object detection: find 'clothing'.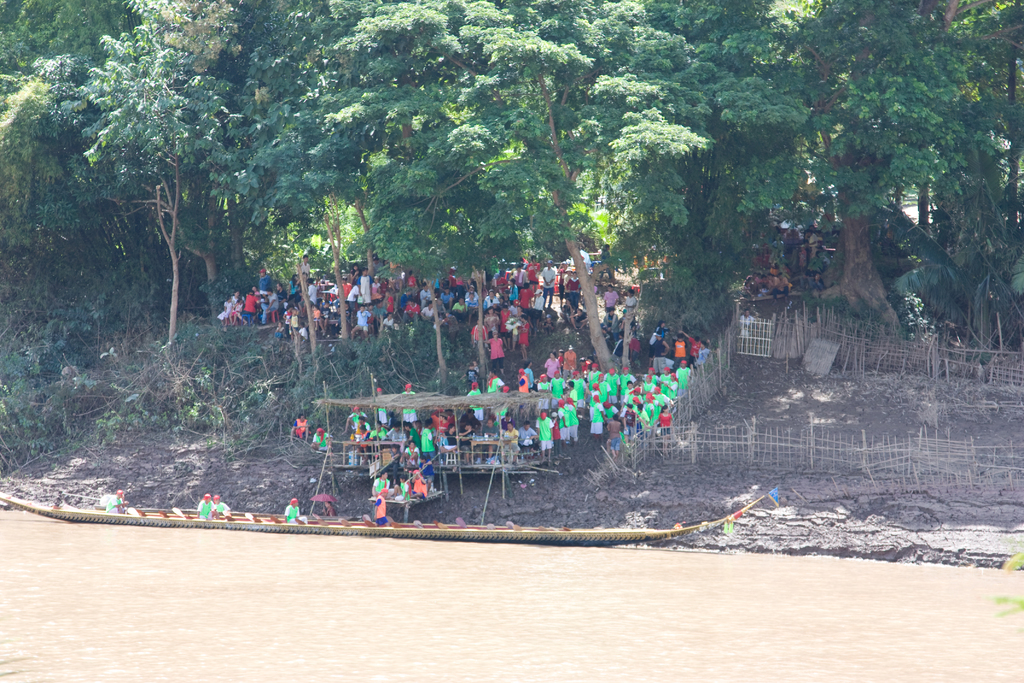
pyautogui.locateOnScreen(366, 427, 390, 441).
